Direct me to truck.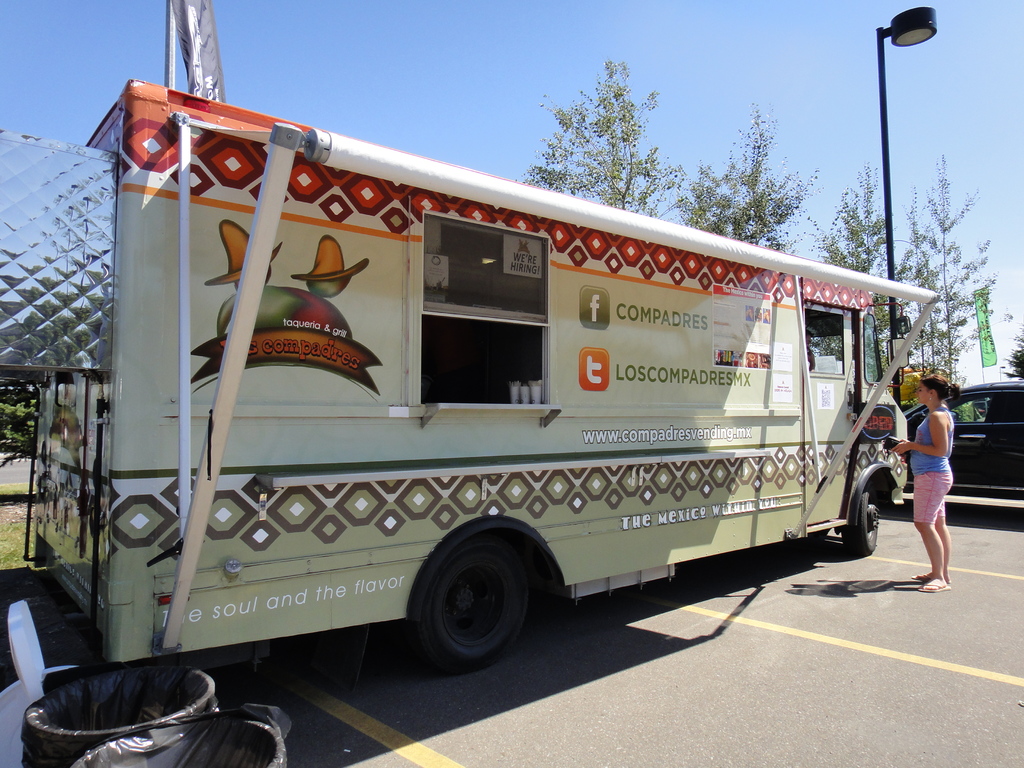
Direction: bbox=[67, 46, 953, 721].
